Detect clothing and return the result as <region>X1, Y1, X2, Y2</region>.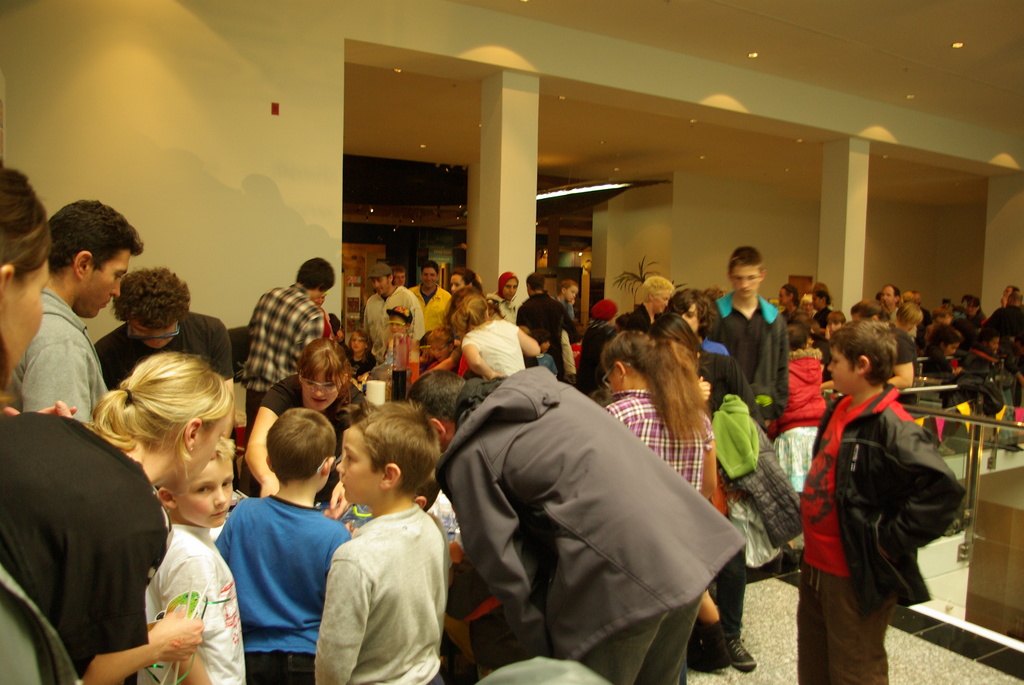
<region>0, 413, 164, 649</region>.
